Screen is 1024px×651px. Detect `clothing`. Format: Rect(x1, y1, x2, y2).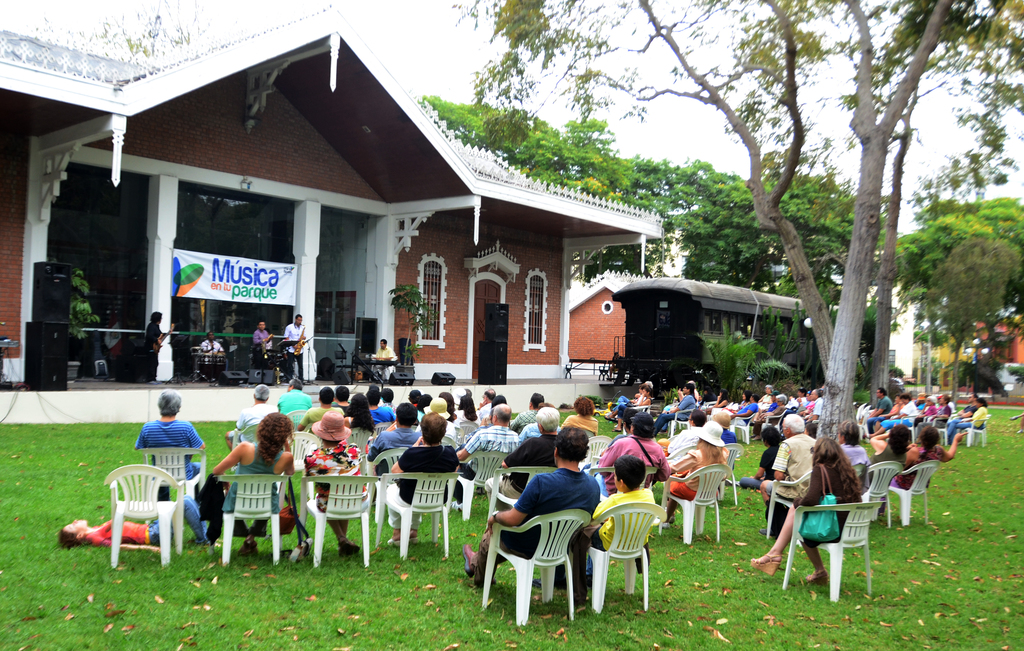
Rect(304, 443, 366, 510).
